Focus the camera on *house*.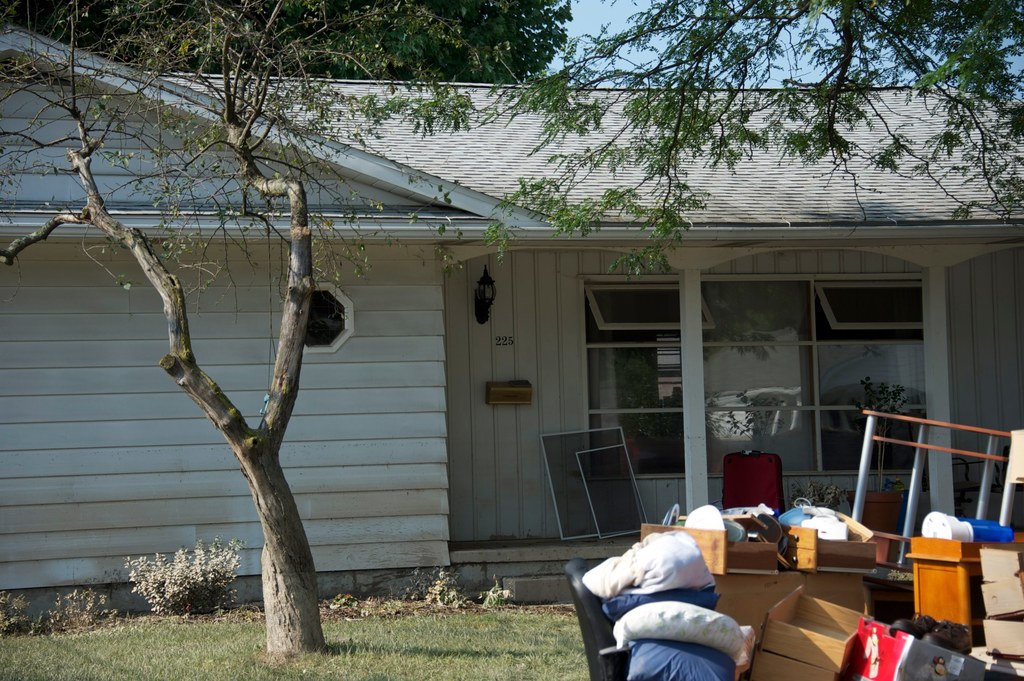
Focus region: (0,1,1023,602).
